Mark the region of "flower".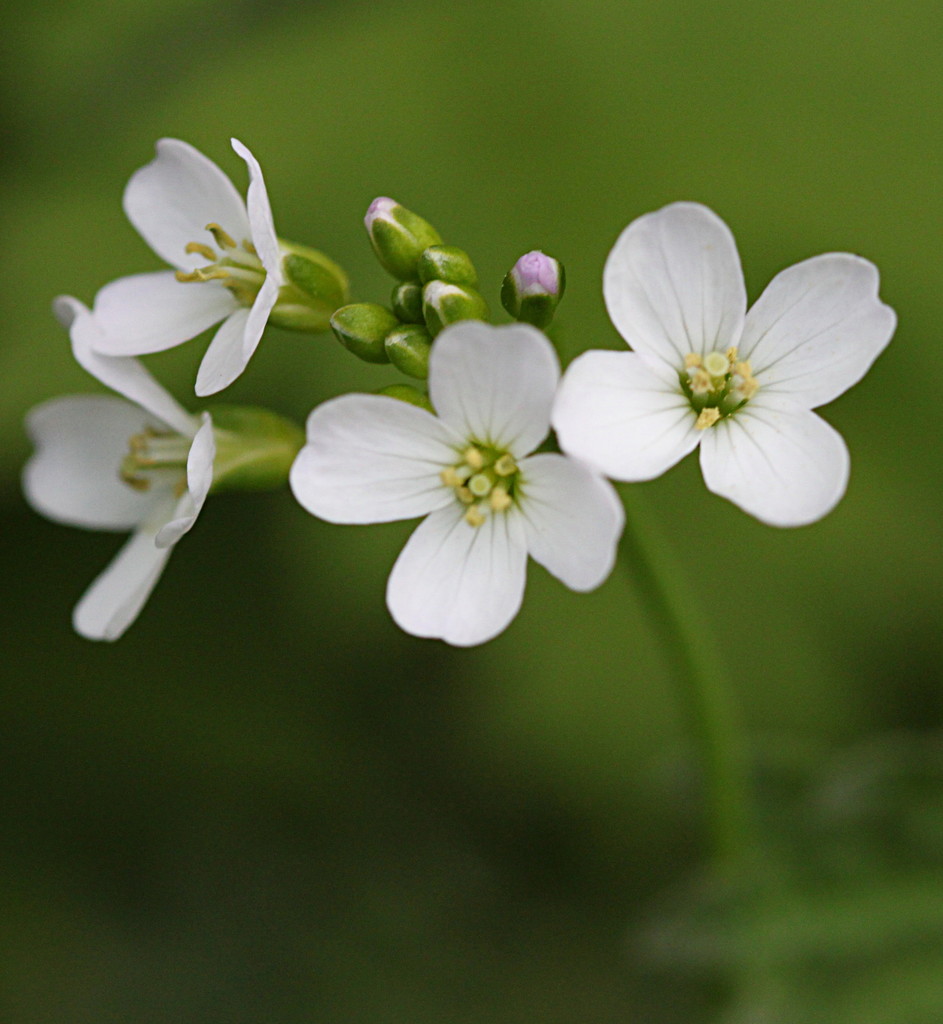
Region: {"x1": 90, "y1": 132, "x2": 290, "y2": 400}.
